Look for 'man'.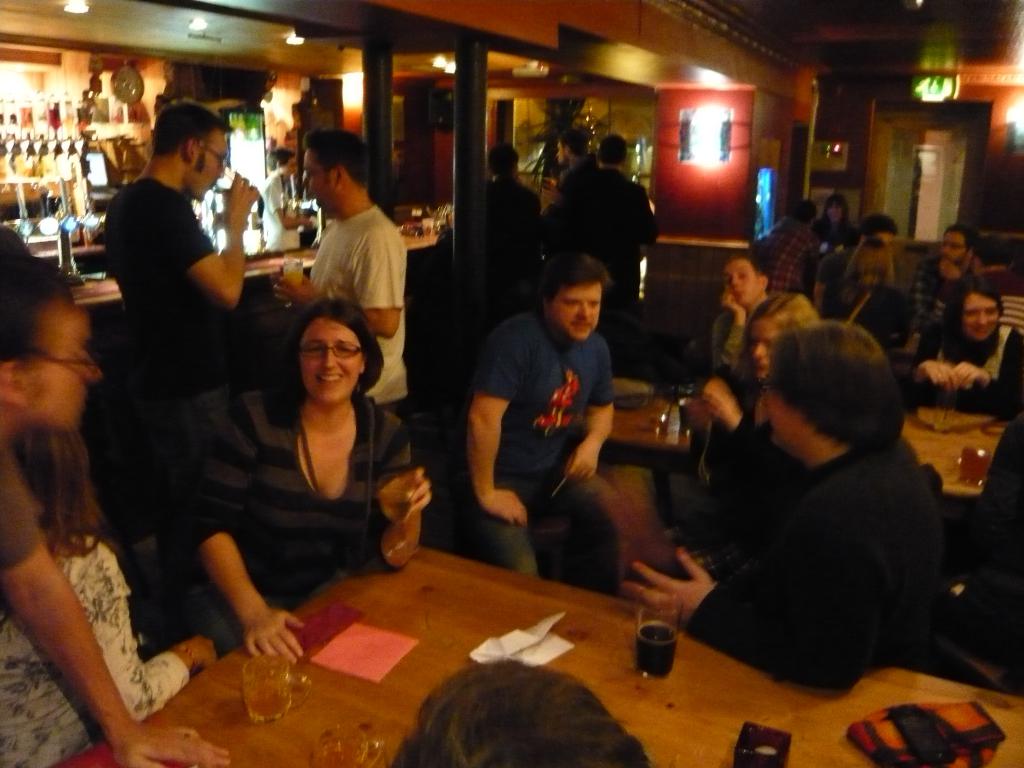
Found: 264/147/307/253.
